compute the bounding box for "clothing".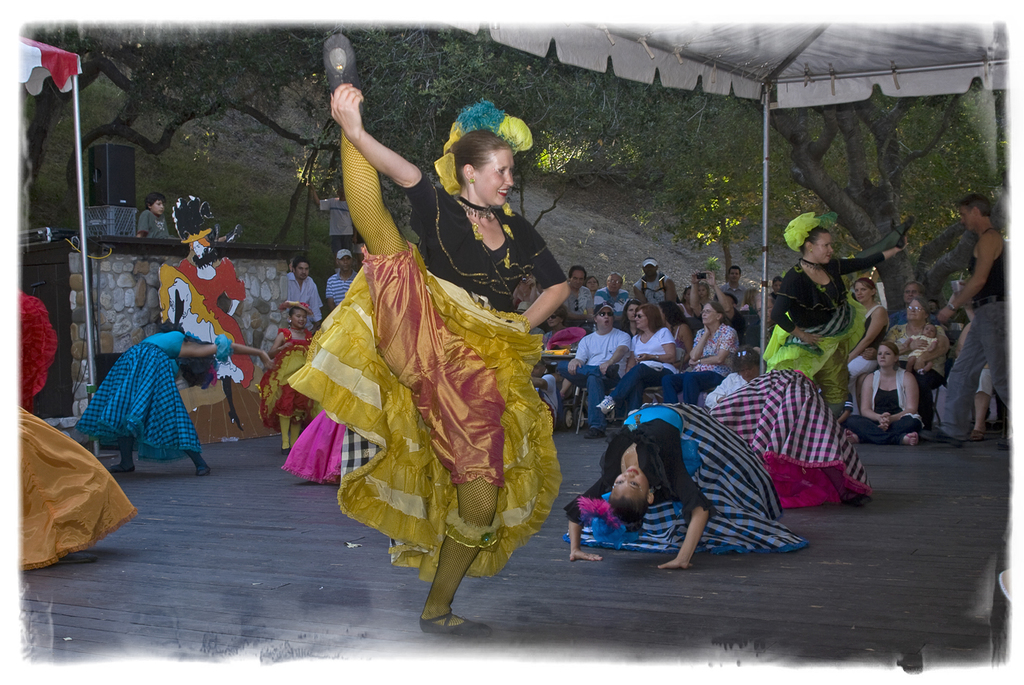
(287,170,566,581).
